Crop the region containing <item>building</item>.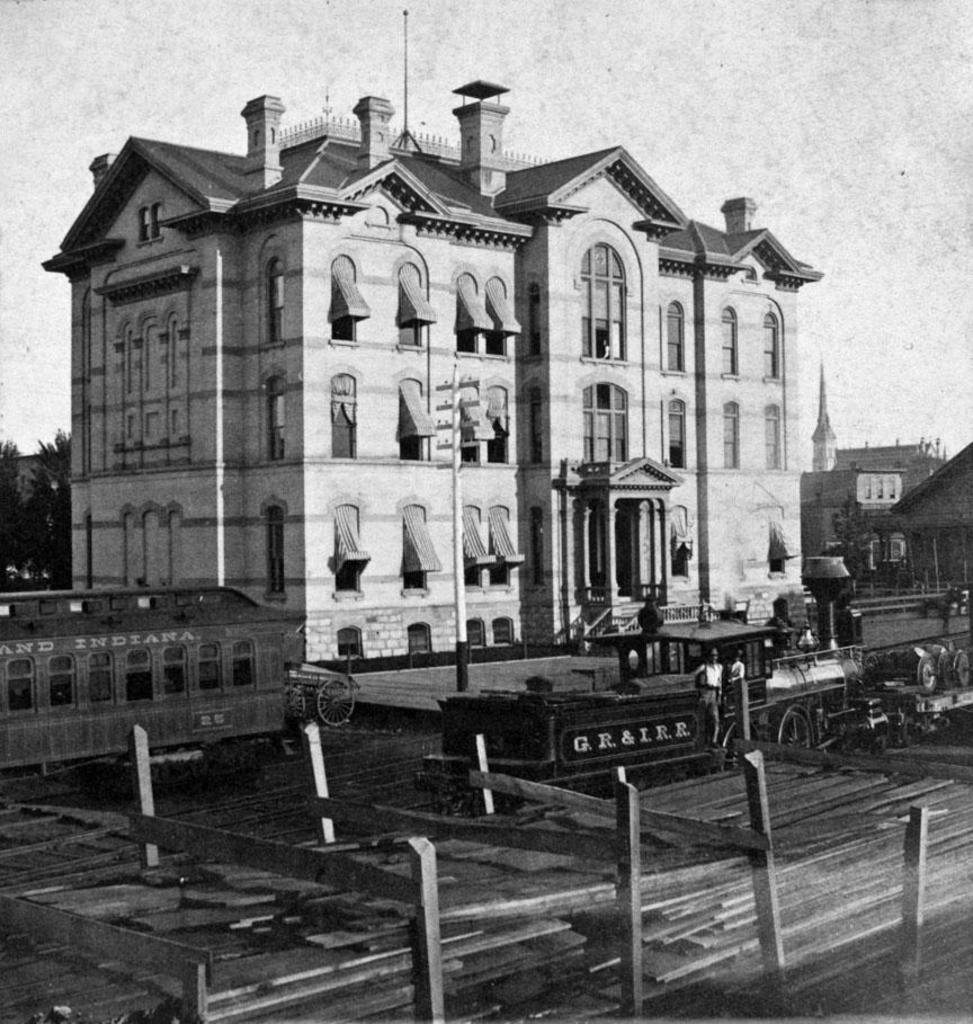
Crop region: bbox=[891, 437, 972, 602].
